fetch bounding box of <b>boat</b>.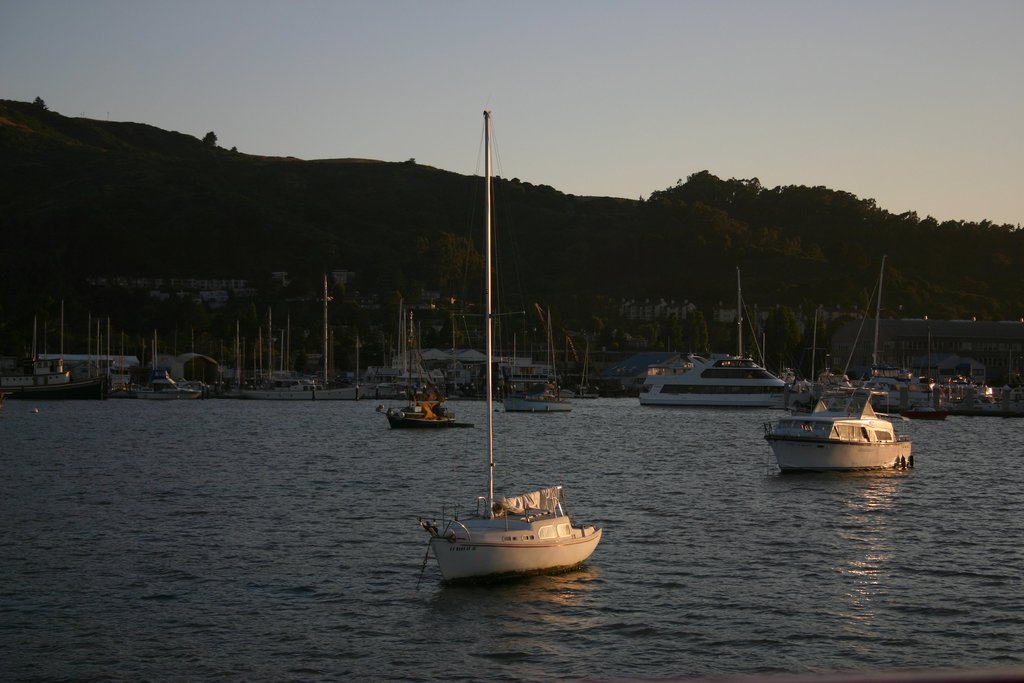
Bbox: select_region(644, 346, 792, 409).
